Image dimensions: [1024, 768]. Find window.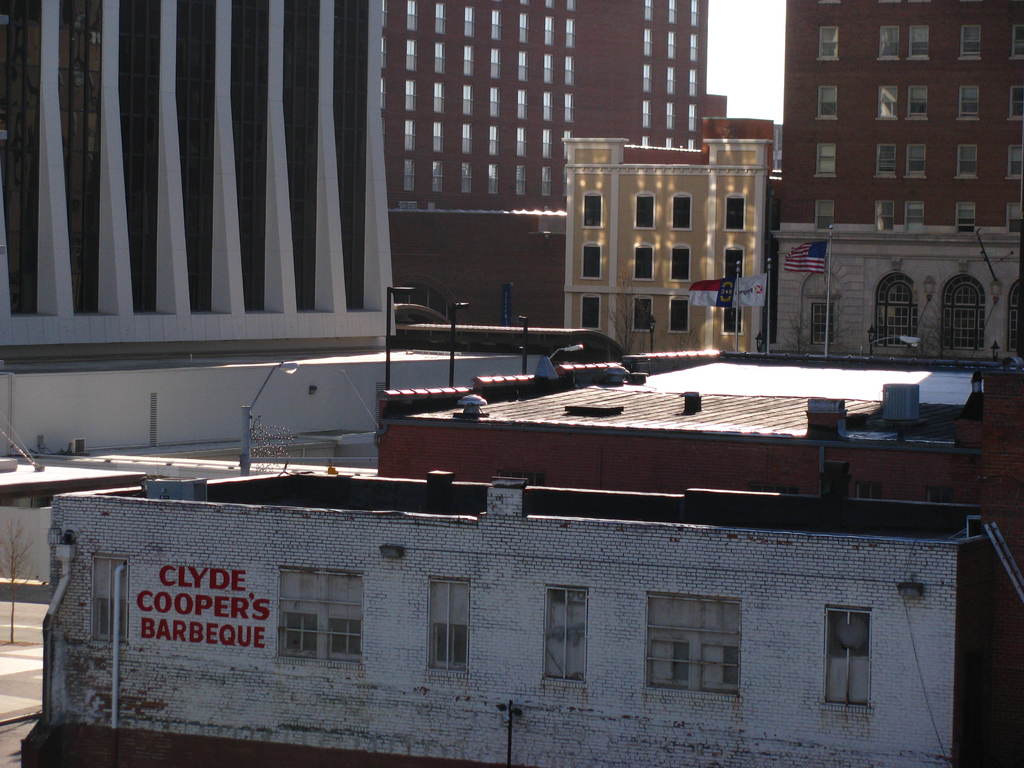
[left=670, top=298, right=689, bottom=336].
